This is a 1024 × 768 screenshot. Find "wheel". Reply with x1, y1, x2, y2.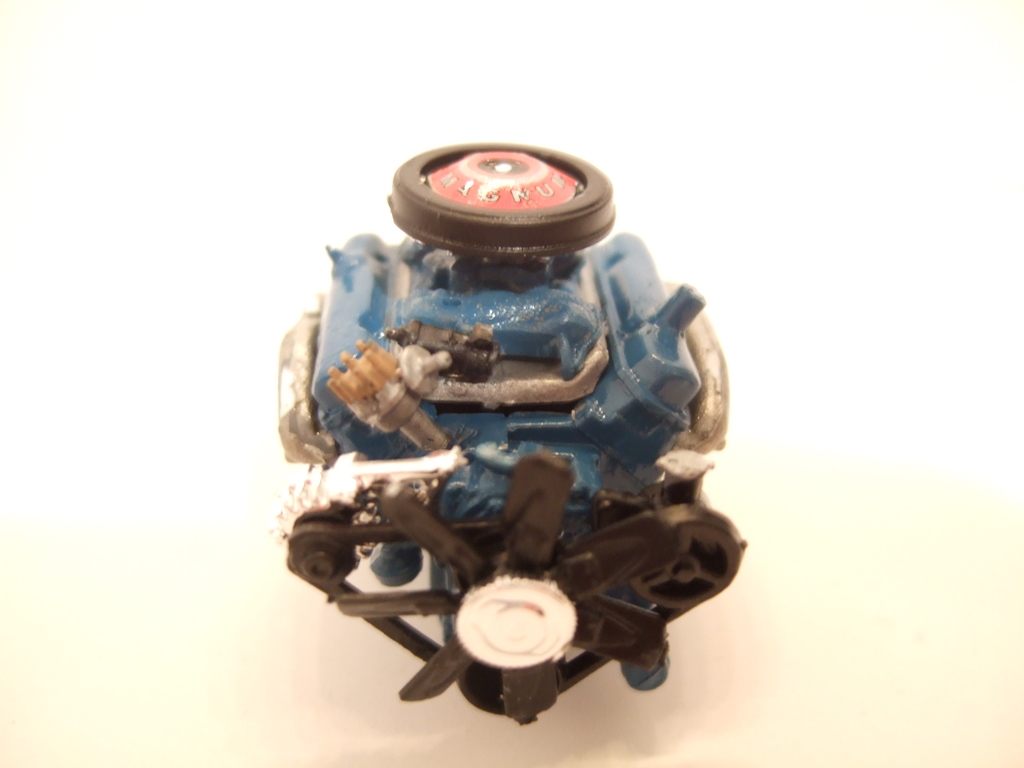
387, 141, 616, 255.
